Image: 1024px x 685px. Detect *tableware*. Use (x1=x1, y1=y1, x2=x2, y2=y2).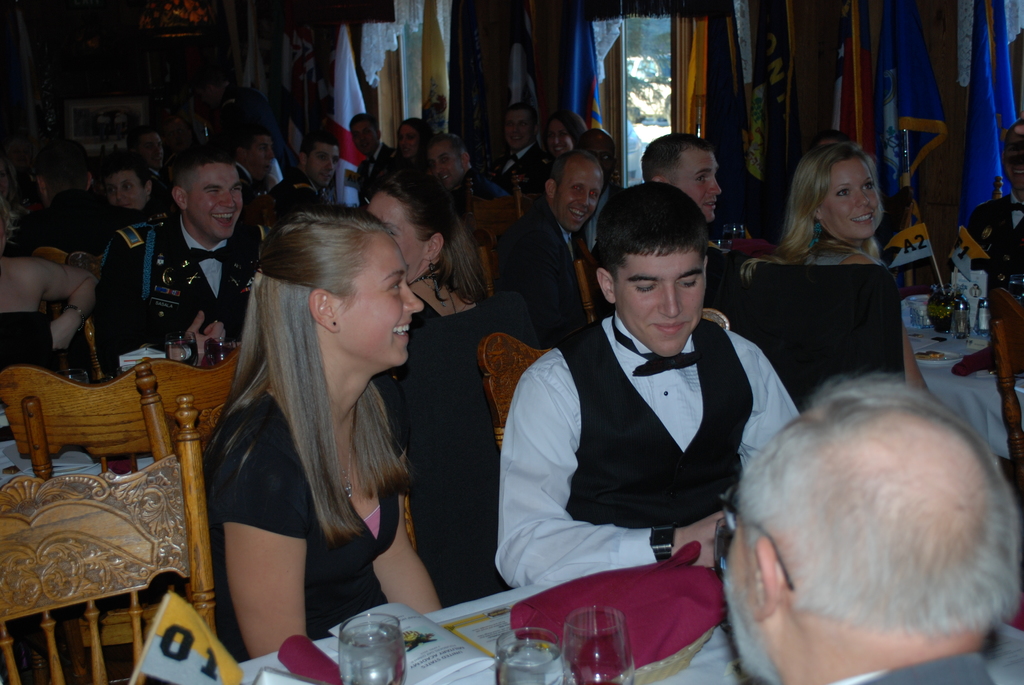
(x1=335, y1=611, x2=403, y2=684).
